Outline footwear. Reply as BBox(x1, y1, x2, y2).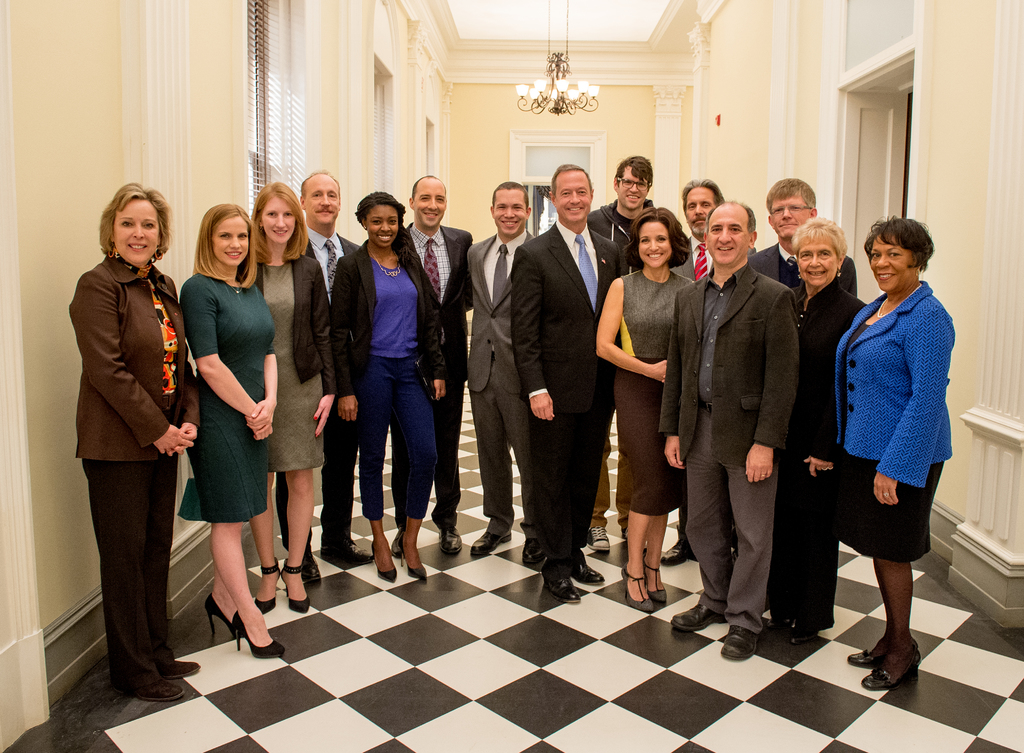
BBox(441, 529, 461, 555).
